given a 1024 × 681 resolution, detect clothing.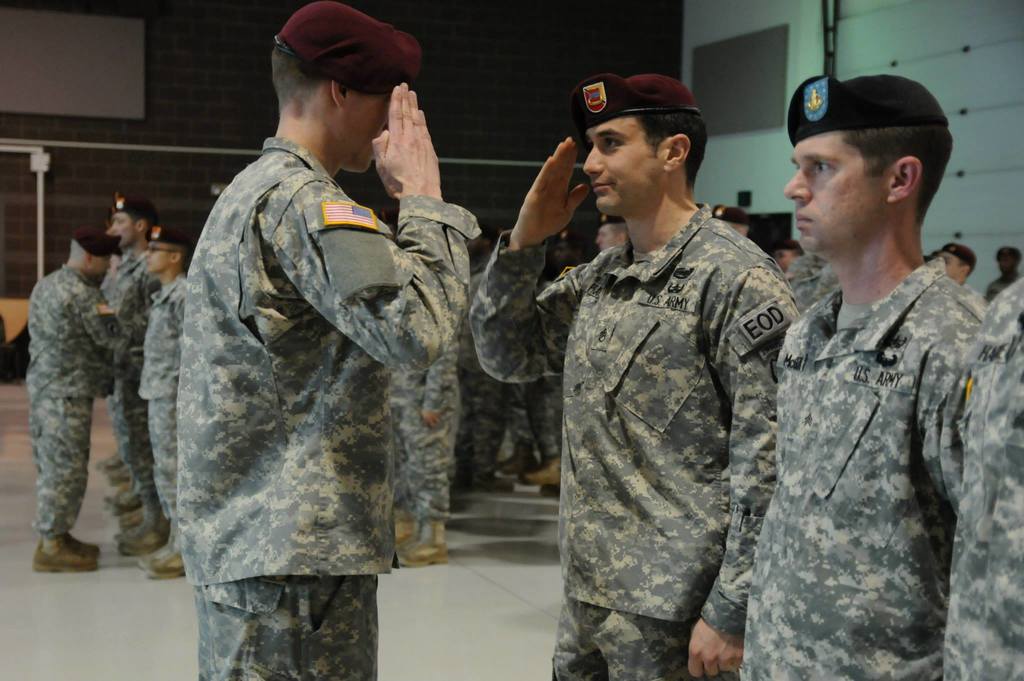
<region>749, 193, 1005, 662</region>.
